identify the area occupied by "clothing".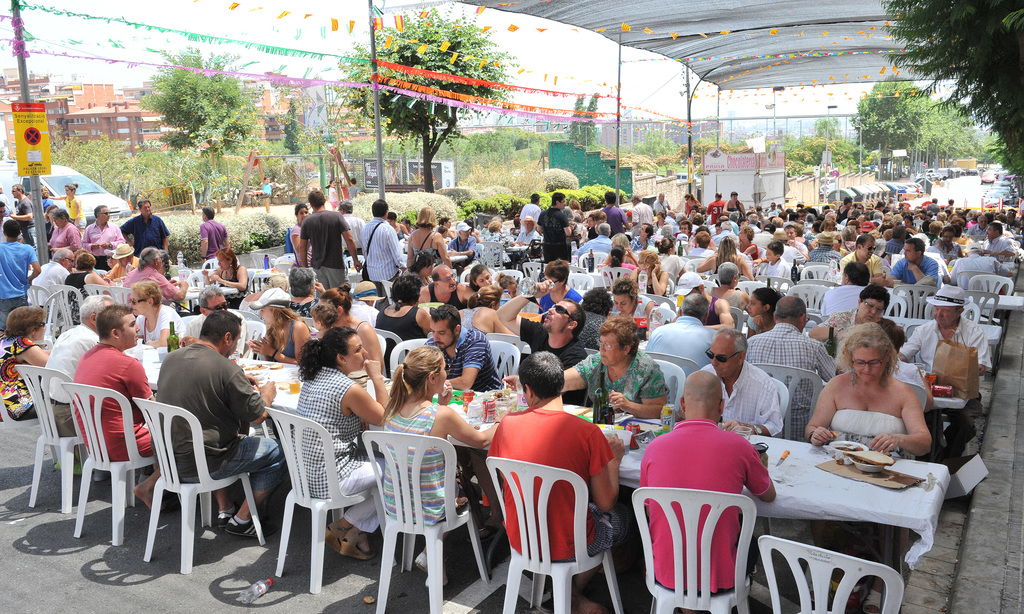
Area: x1=895, y1=316, x2=991, y2=451.
